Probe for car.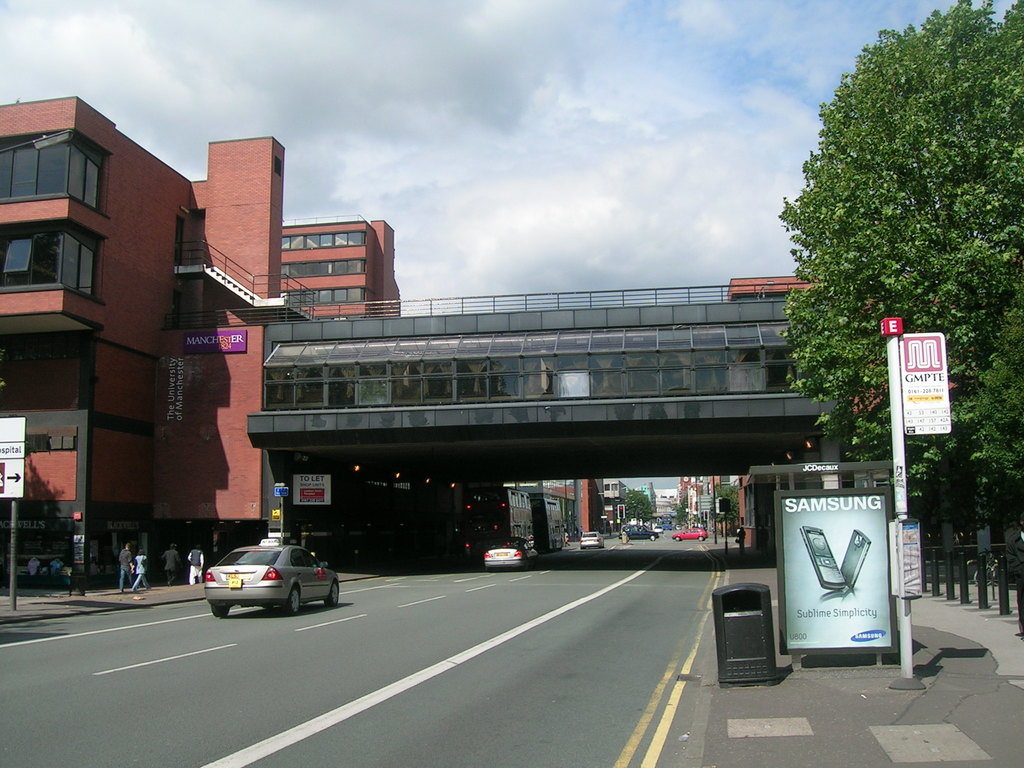
Probe result: bbox=(488, 532, 534, 569).
